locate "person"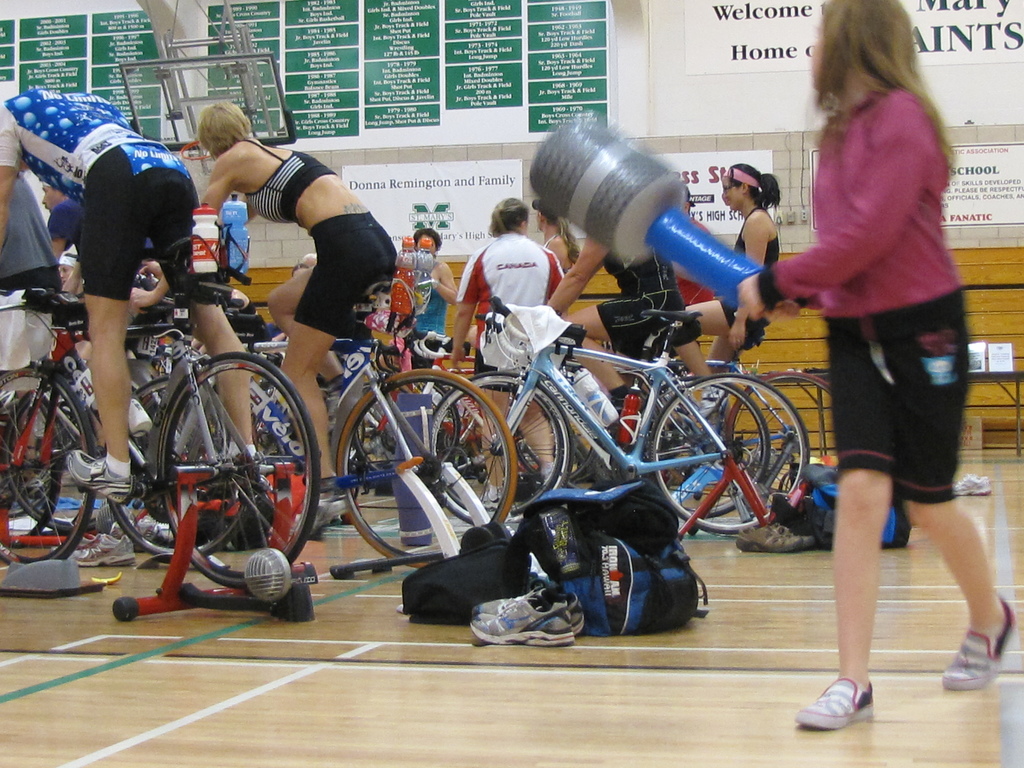
(x1=440, y1=192, x2=566, y2=508)
